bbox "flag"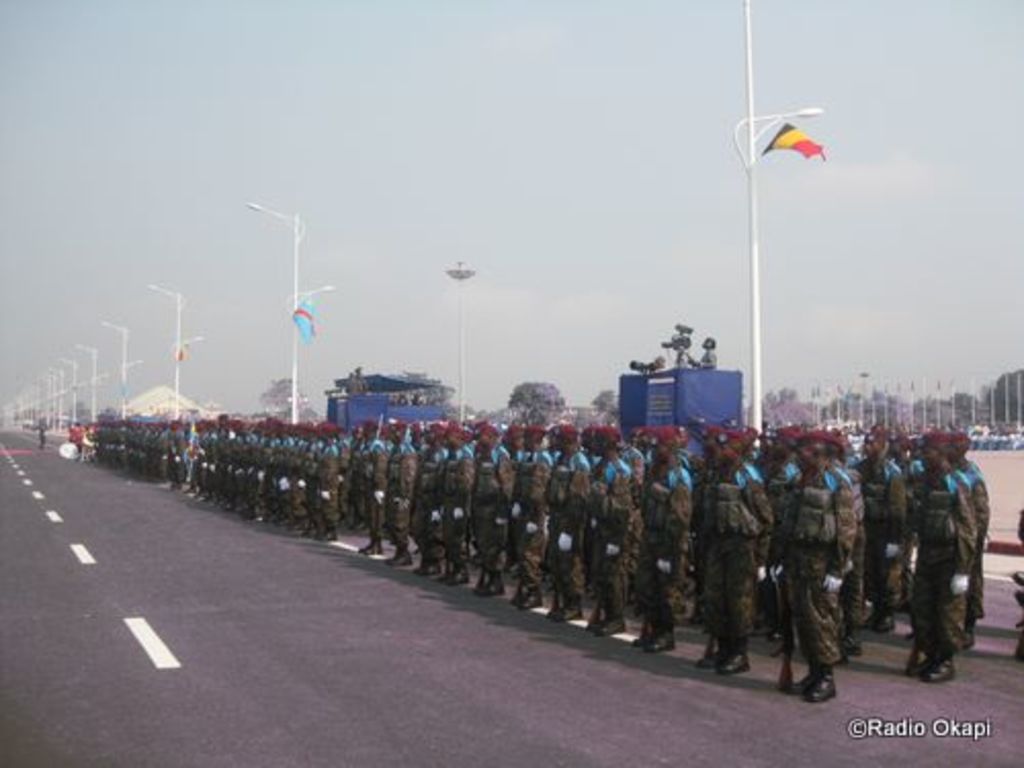
[x1=930, y1=379, x2=942, y2=395]
